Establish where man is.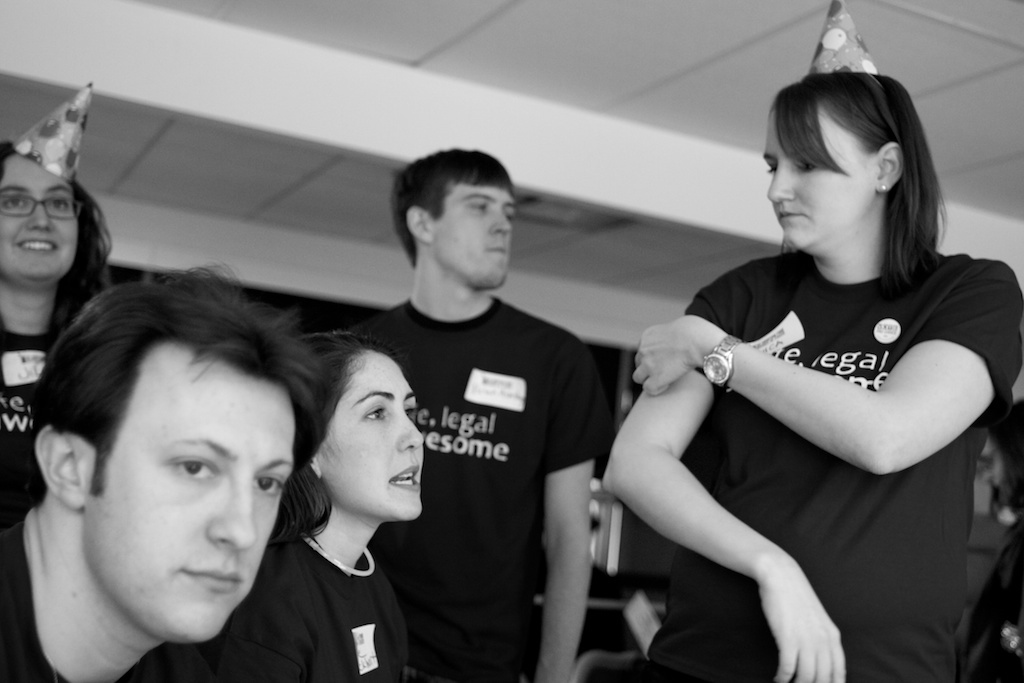
Established at 0/266/353/682.
